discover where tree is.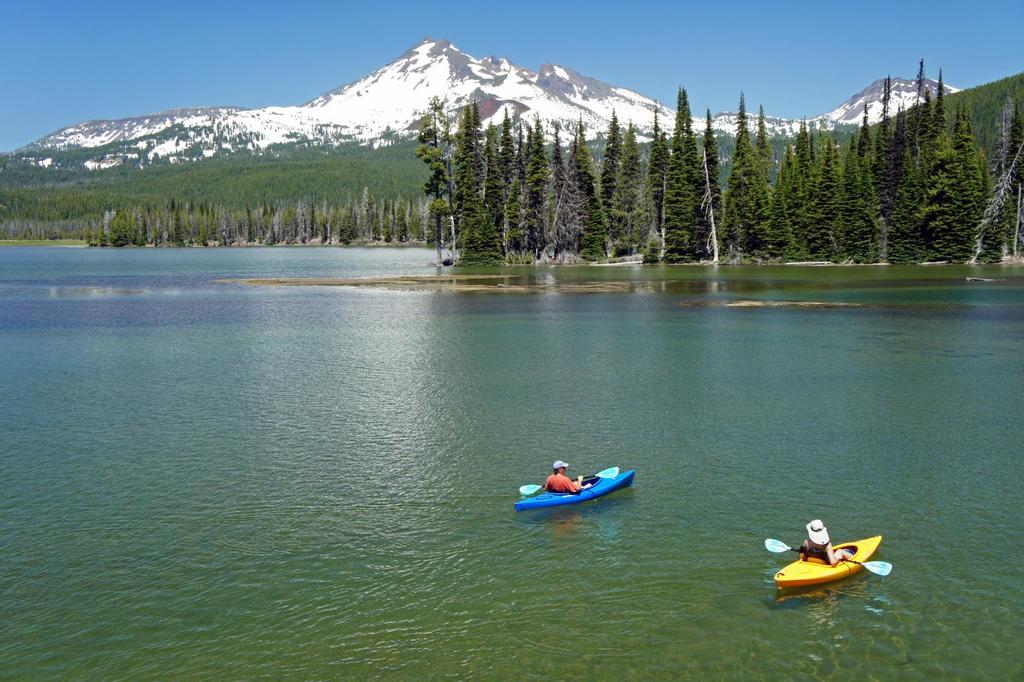
Discovered at 598:101:621:206.
